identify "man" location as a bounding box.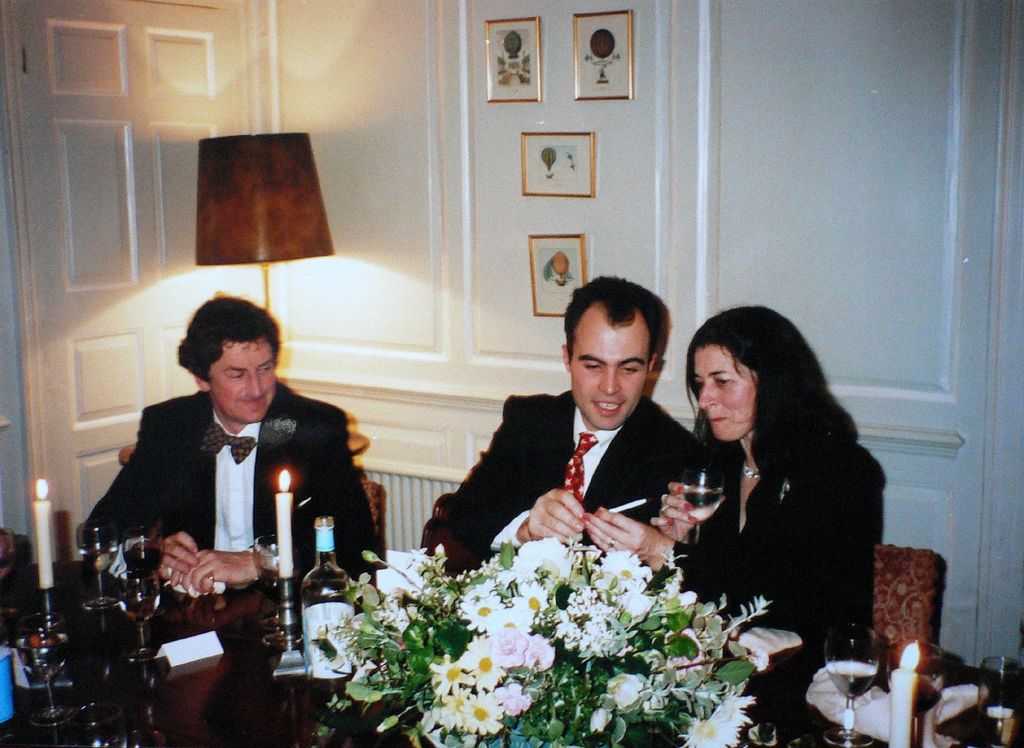
(x1=477, y1=283, x2=721, y2=595).
